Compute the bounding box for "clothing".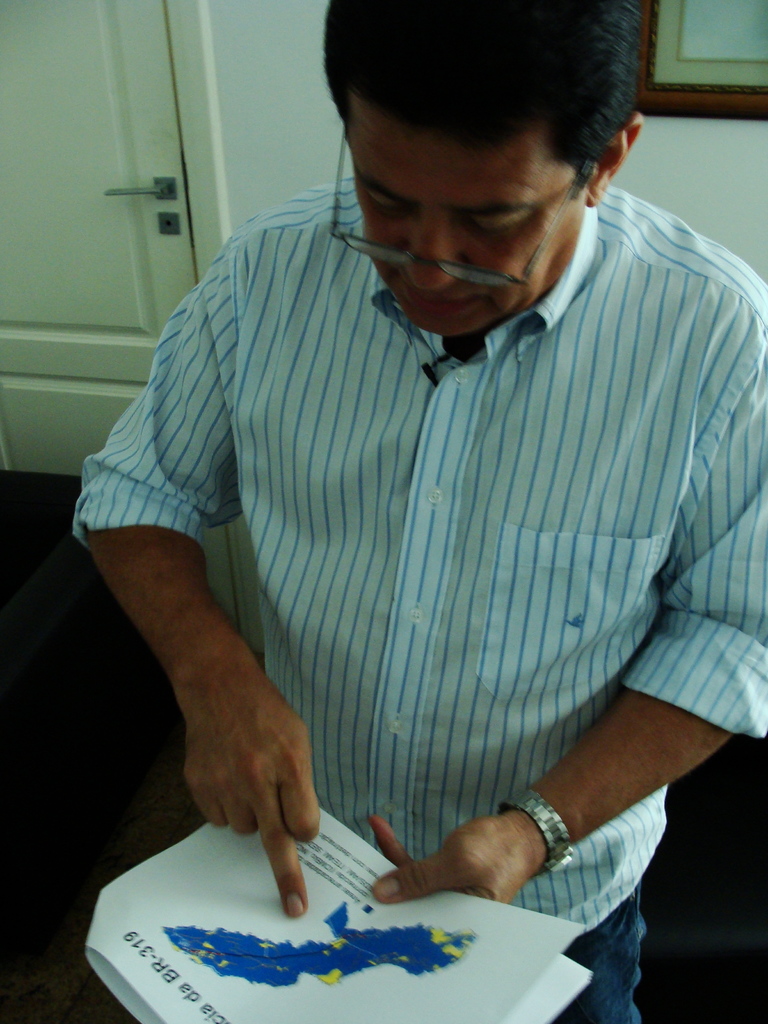
(68,180,767,1023).
